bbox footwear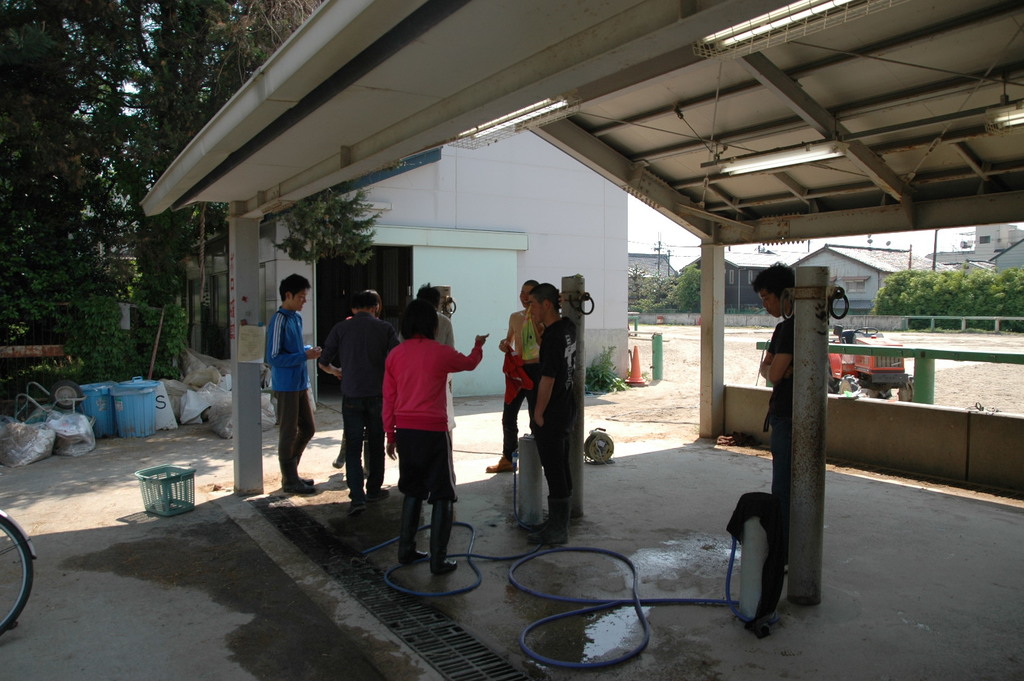
{"left": 350, "top": 490, "right": 363, "bottom": 507}
